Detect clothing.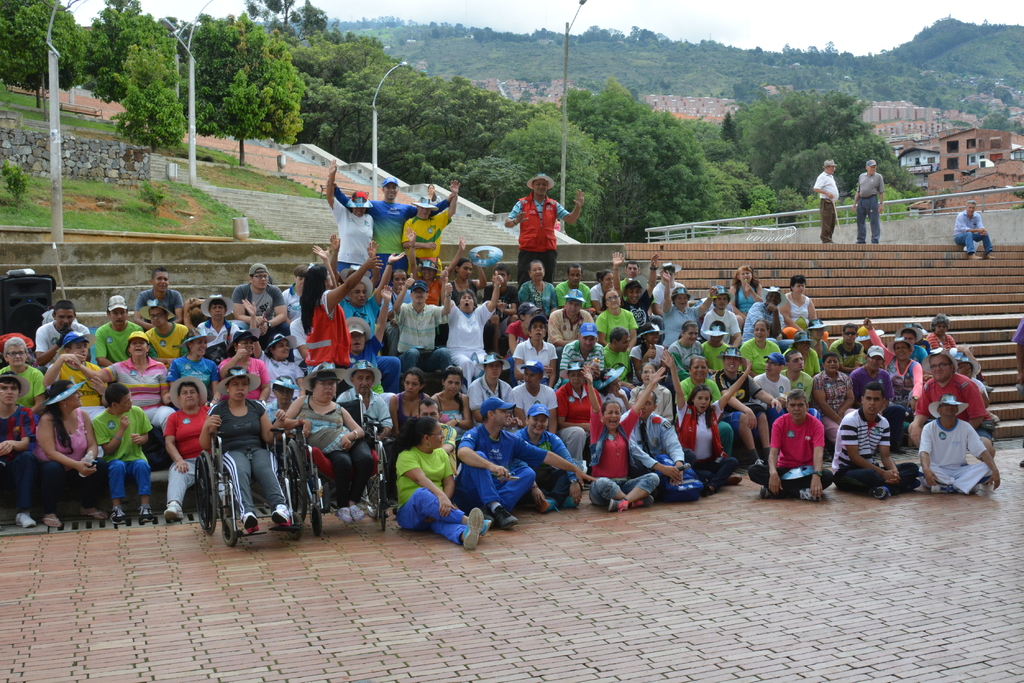
Detected at <box>389,438,463,542</box>.
